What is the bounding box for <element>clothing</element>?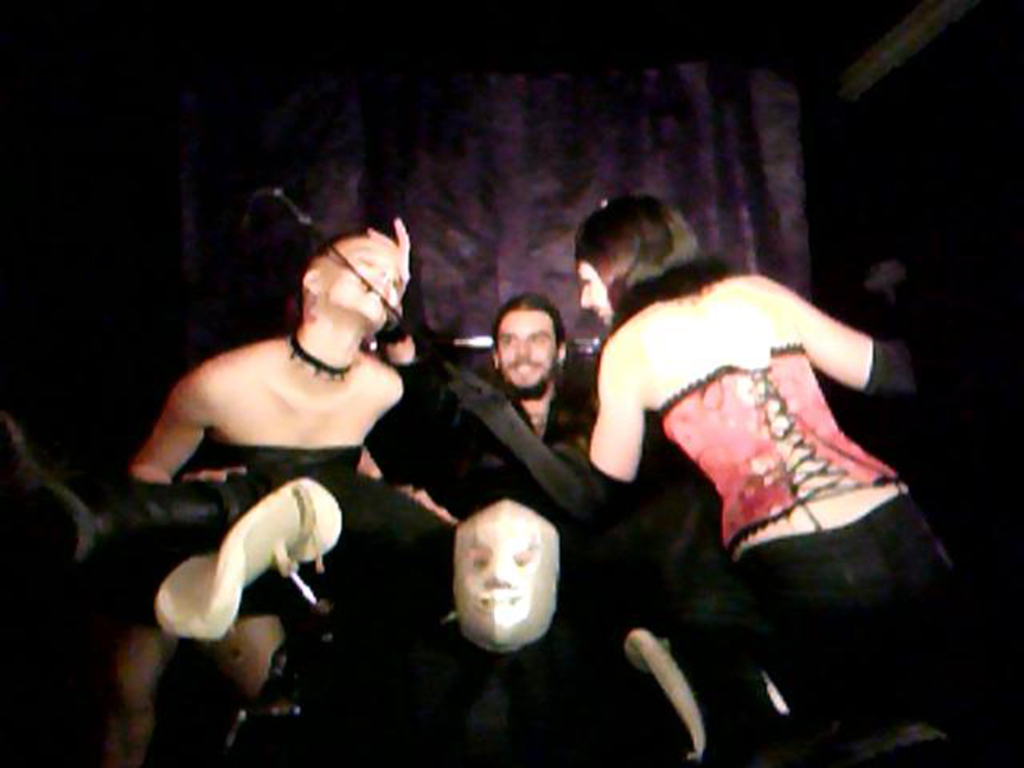
276,596,698,767.
